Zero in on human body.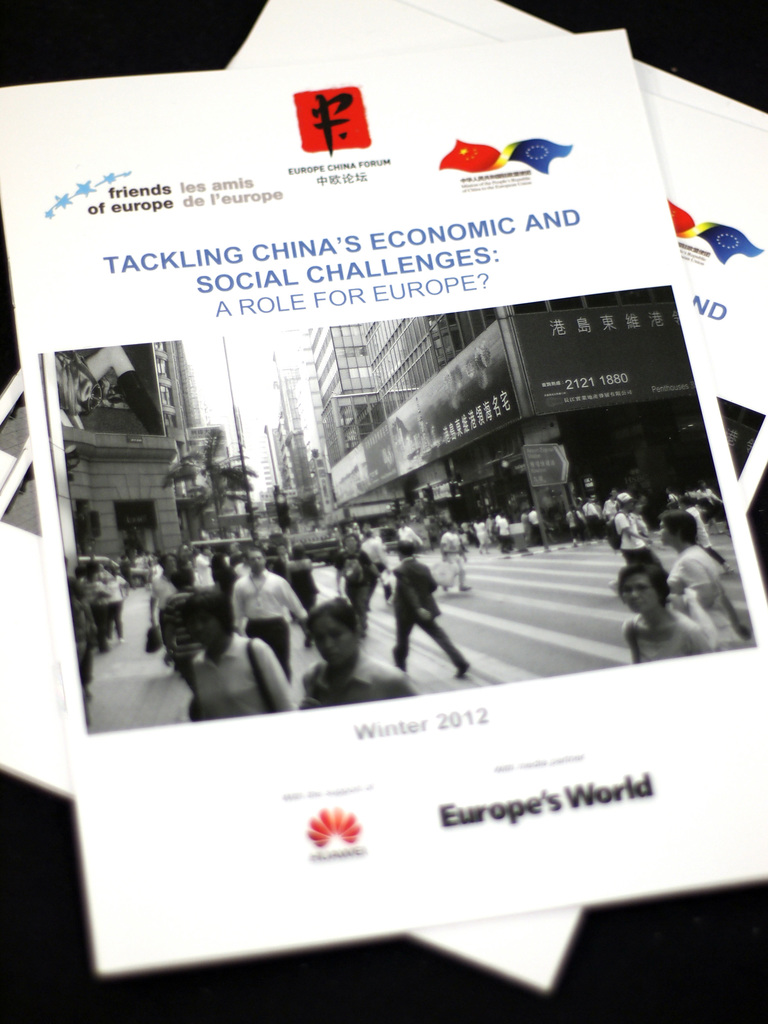
Zeroed in: 678:553:746:650.
